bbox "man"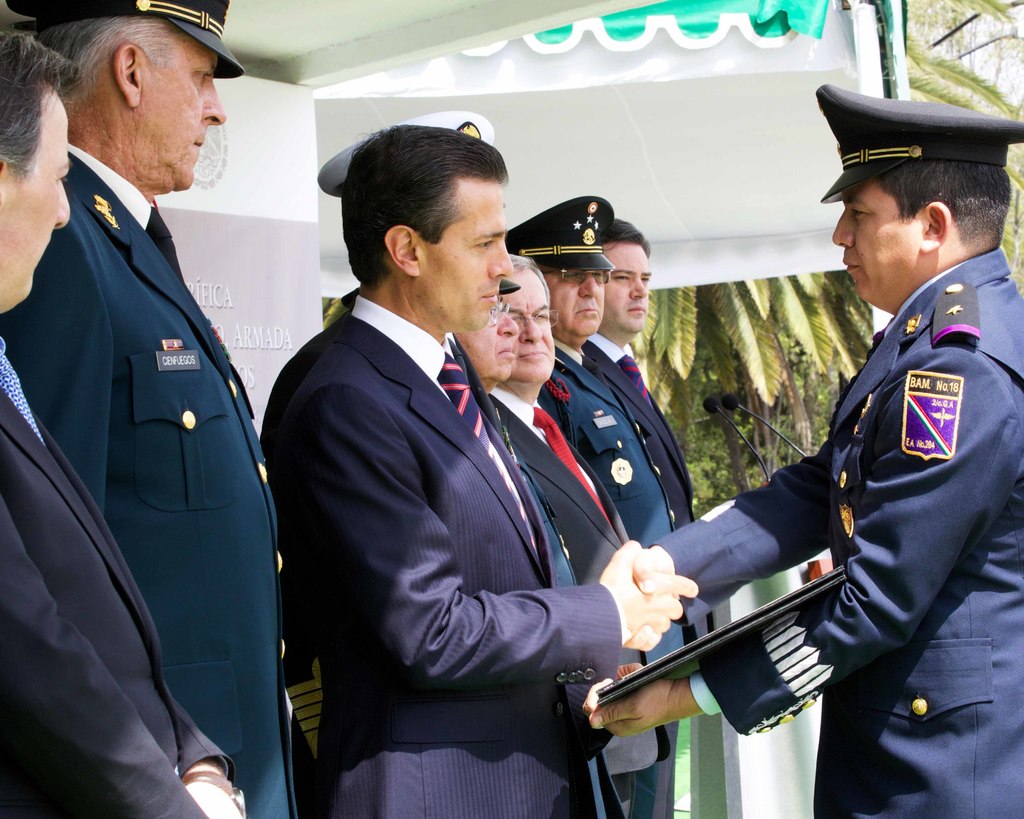
select_region(492, 251, 669, 815)
